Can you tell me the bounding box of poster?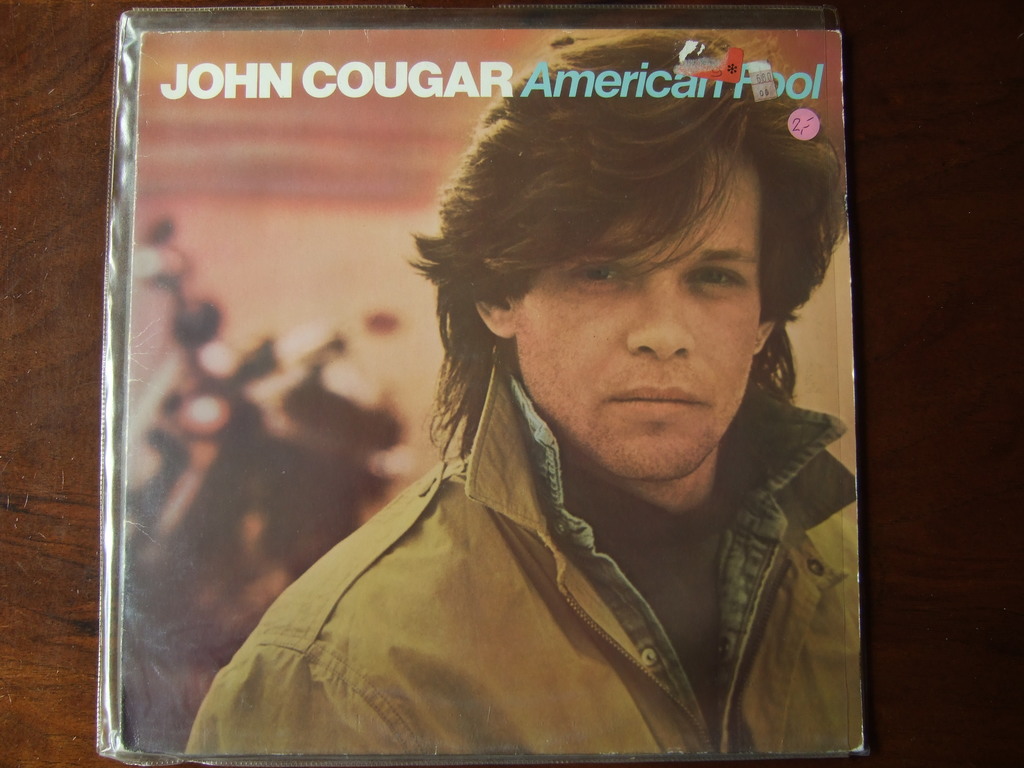
(134, 27, 866, 755).
